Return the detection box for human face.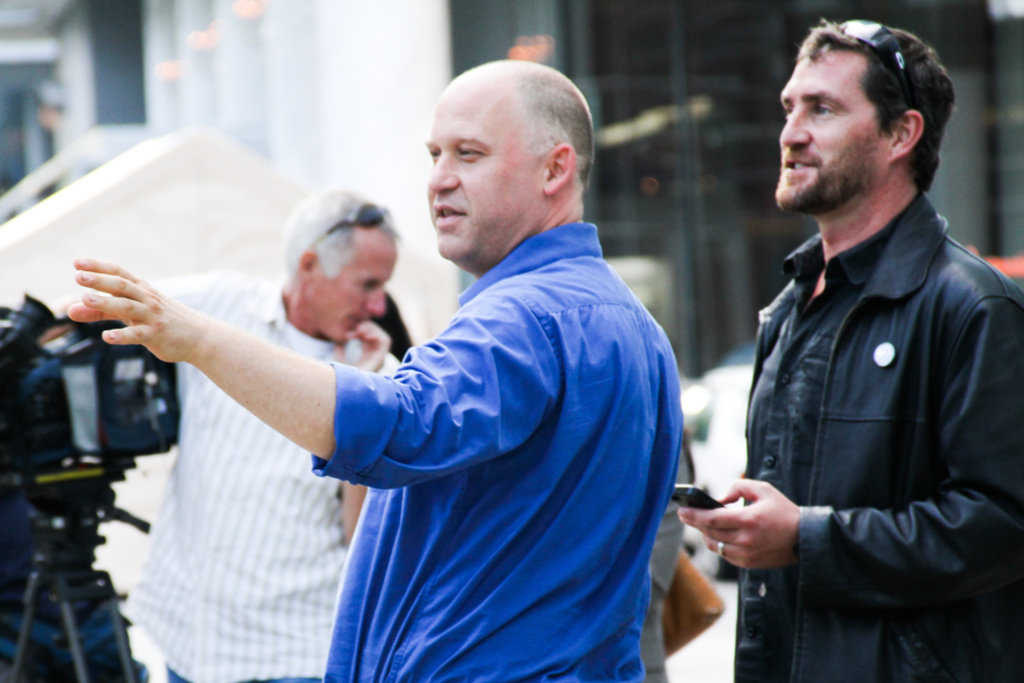
[left=773, top=55, right=882, bottom=211].
